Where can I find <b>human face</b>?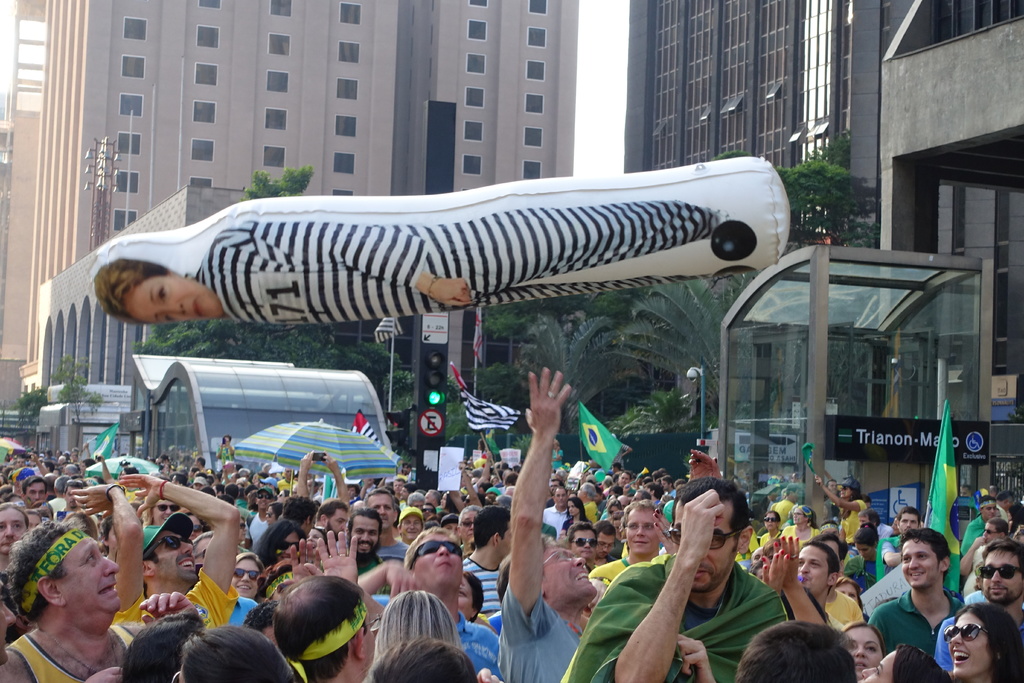
You can find it at <box>899,511,916,535</box>.
